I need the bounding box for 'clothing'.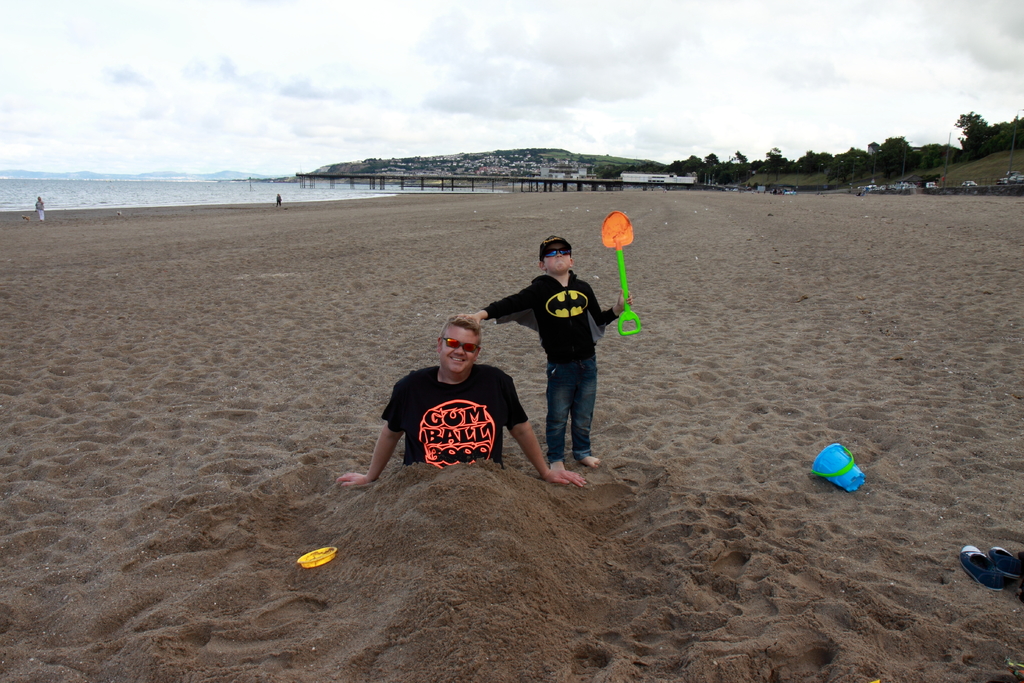
Here it is: Rect(481, 273, 613, 466).
